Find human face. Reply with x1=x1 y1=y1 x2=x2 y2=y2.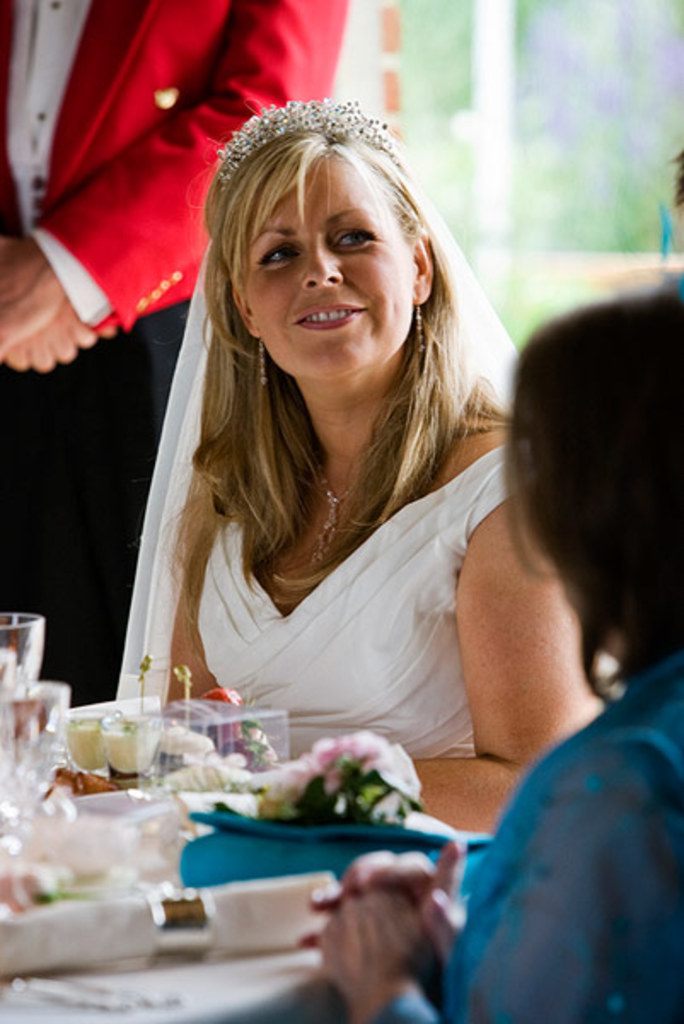
x1=530 y1=433 x2=624 y2=657.
